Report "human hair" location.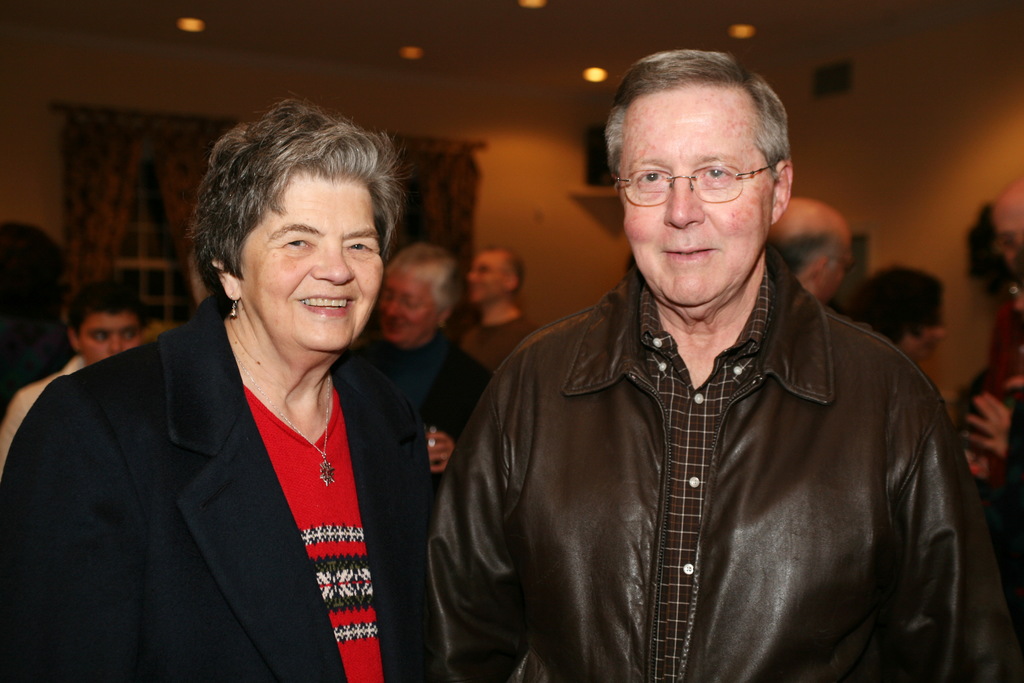
Report: (842, 263, 943, 344).
